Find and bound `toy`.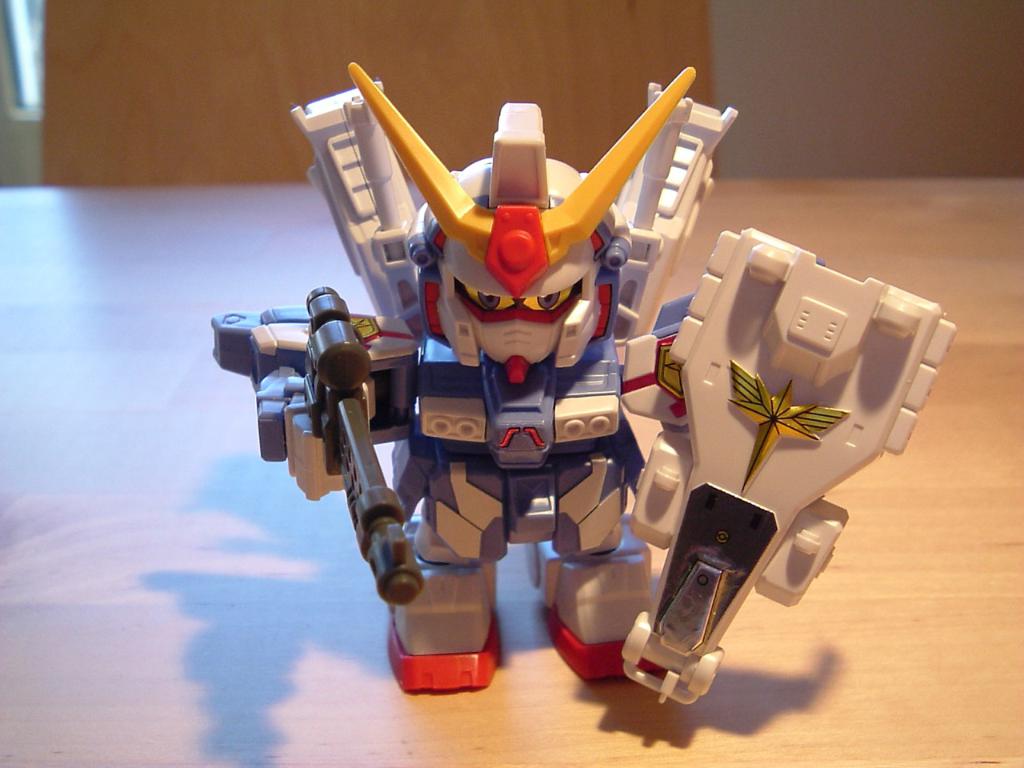
Bound: 206, 70, 964, 702.
